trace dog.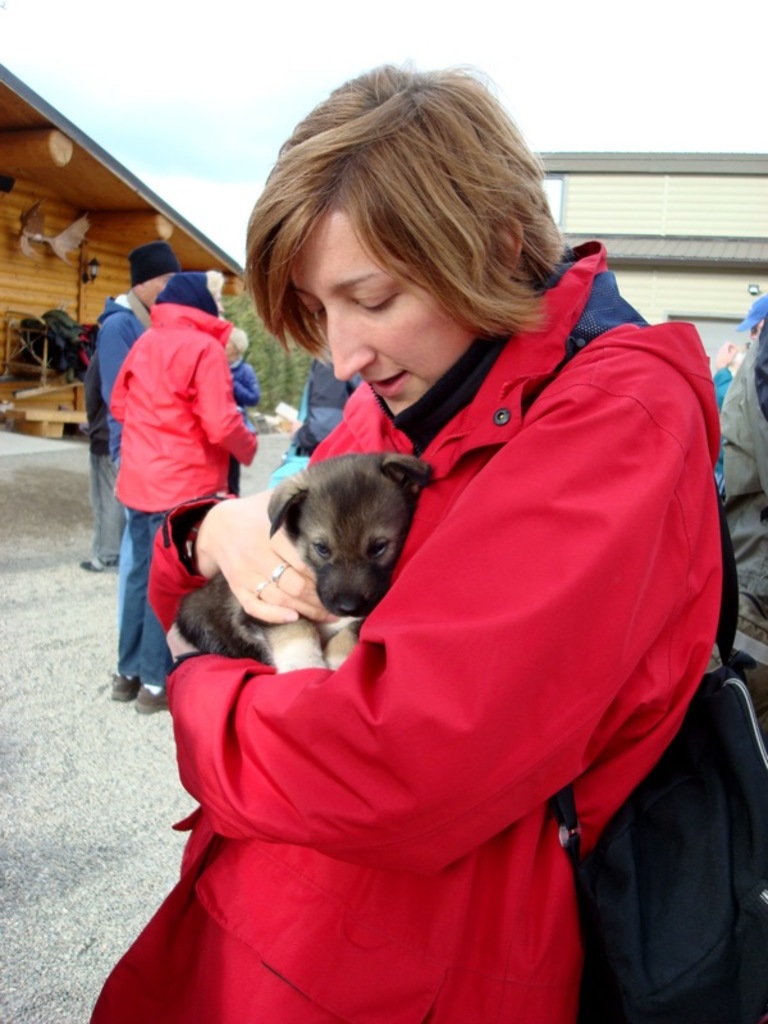
Traced to <box>172,447,445,685</box>.
